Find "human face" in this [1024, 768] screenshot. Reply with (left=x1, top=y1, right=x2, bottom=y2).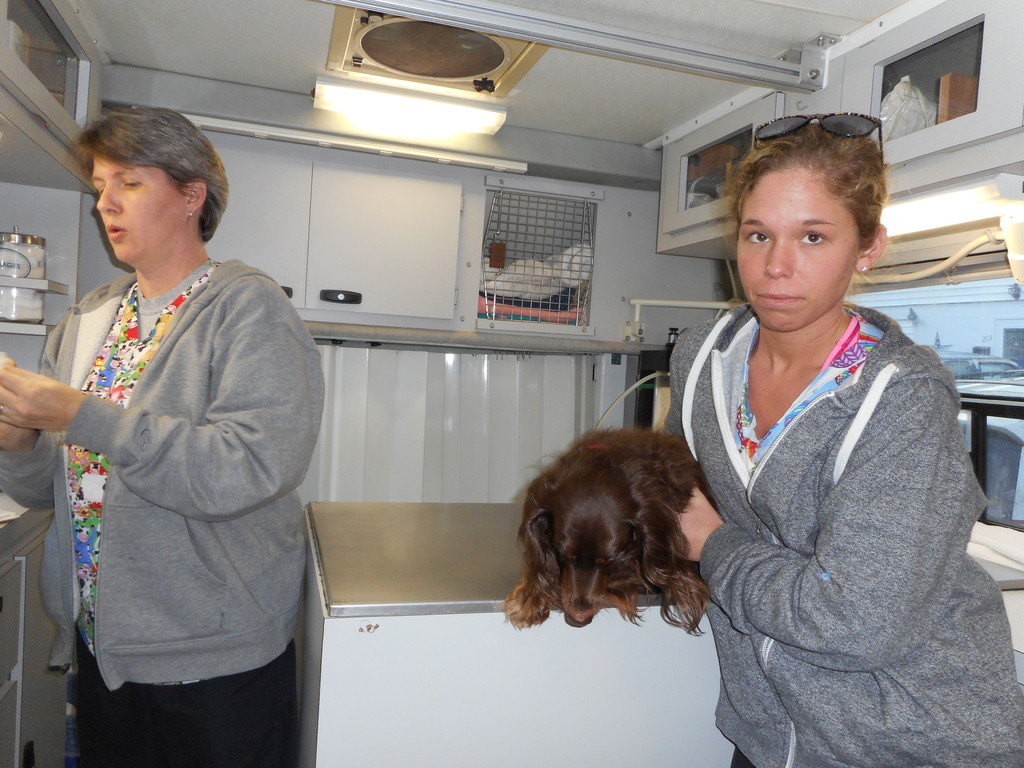
(left=93, top=147, right=181, bottom=259).
